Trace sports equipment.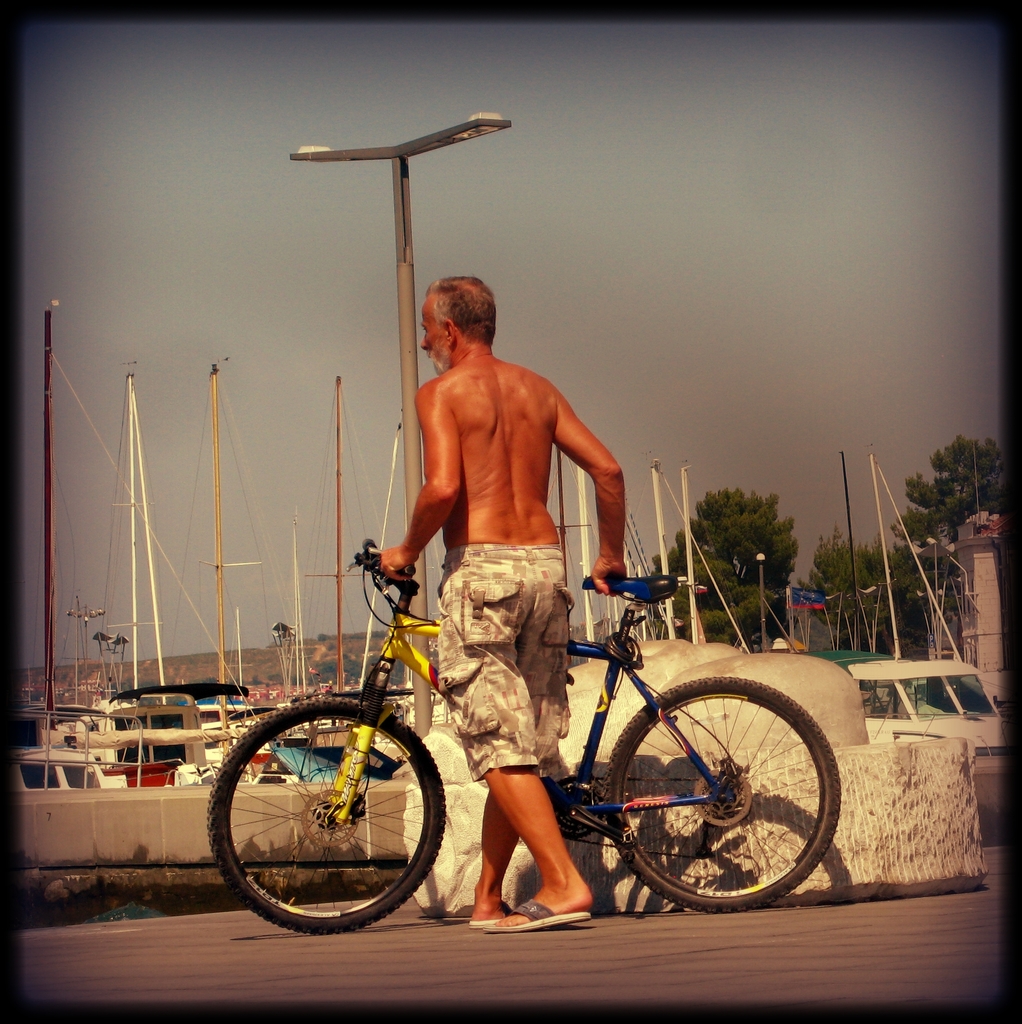
Traced to BBox(209, 544, 846, 934).
